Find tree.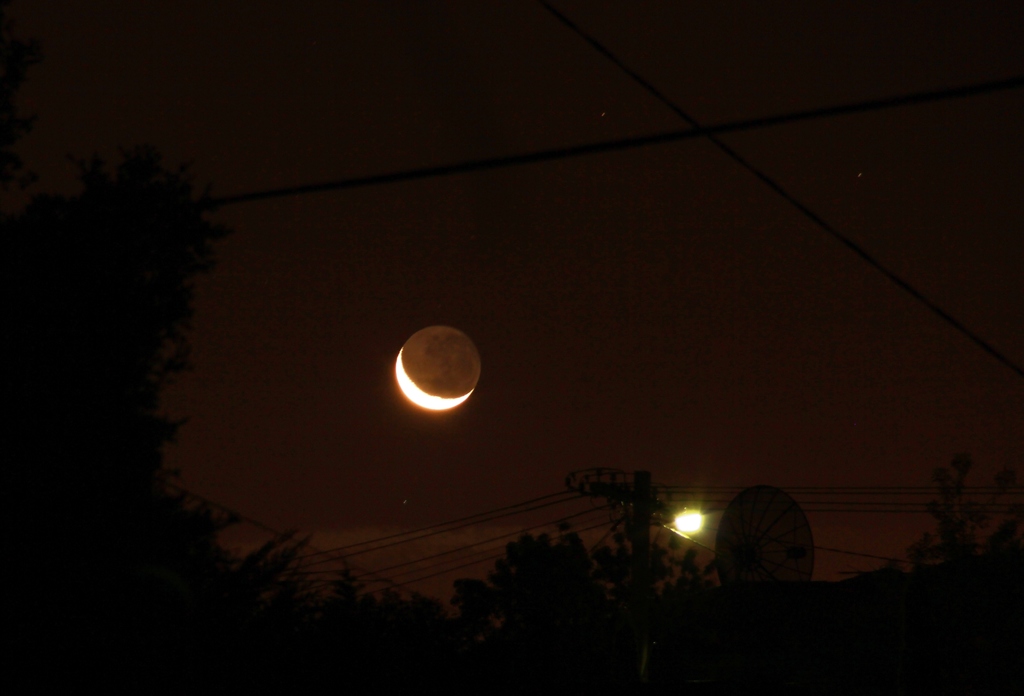
(x1=903, y1=462, x2=1021, y2=589).
